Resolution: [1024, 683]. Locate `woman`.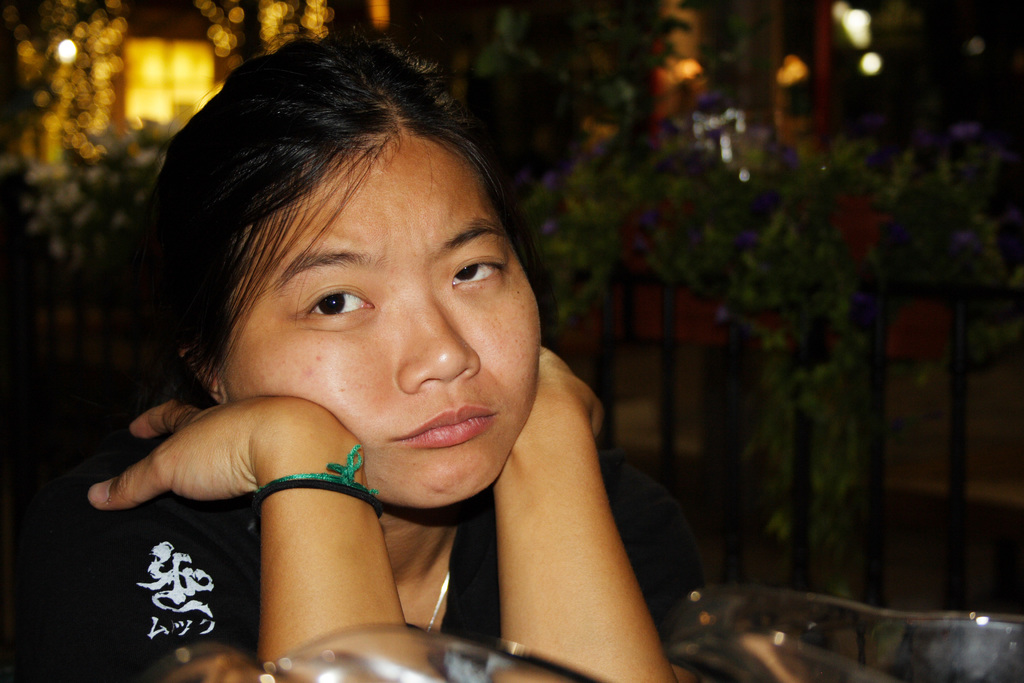
51 53 689 672.
